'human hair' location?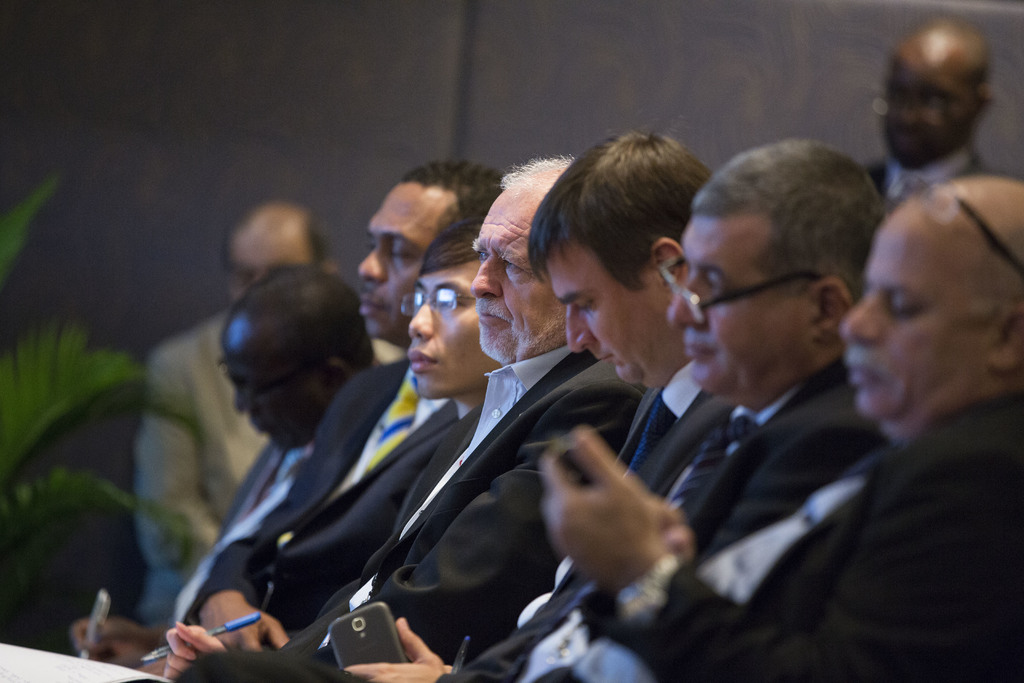
[525,123,714,307]
